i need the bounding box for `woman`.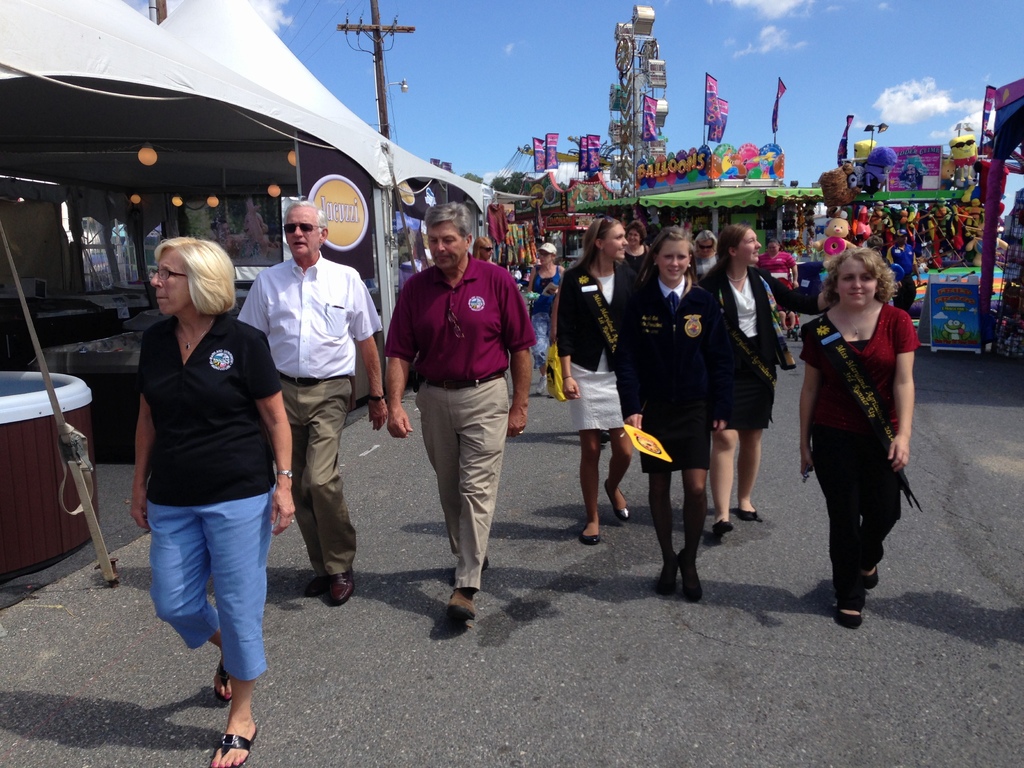
Here it is: 618:223:730:600.
